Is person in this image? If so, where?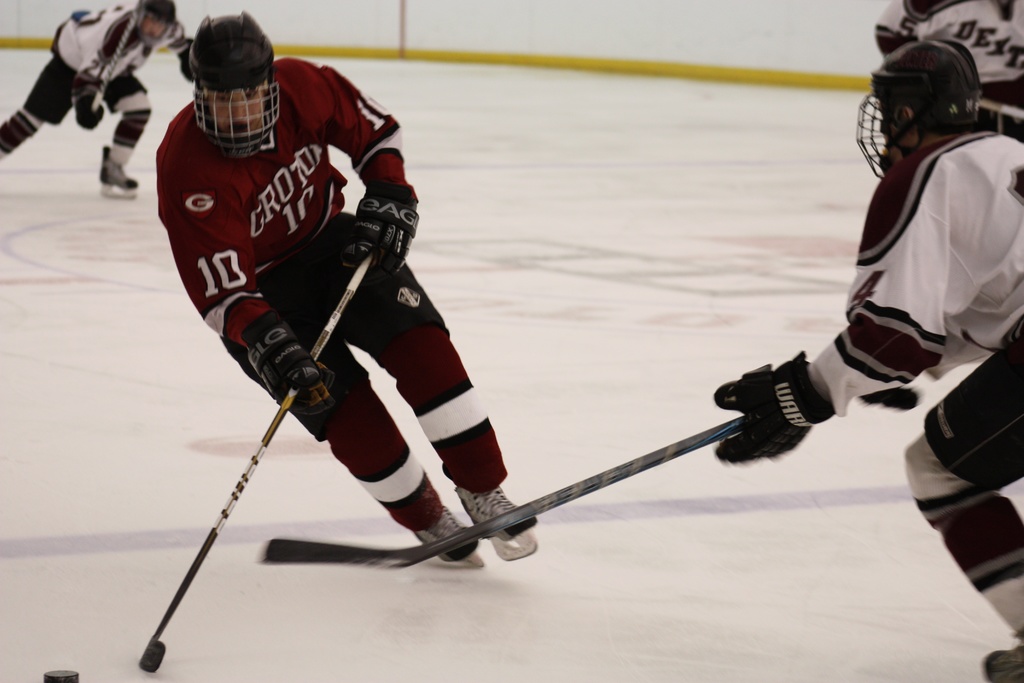
Yes, at [left=712, top=104, right=1023, bottom=680].
